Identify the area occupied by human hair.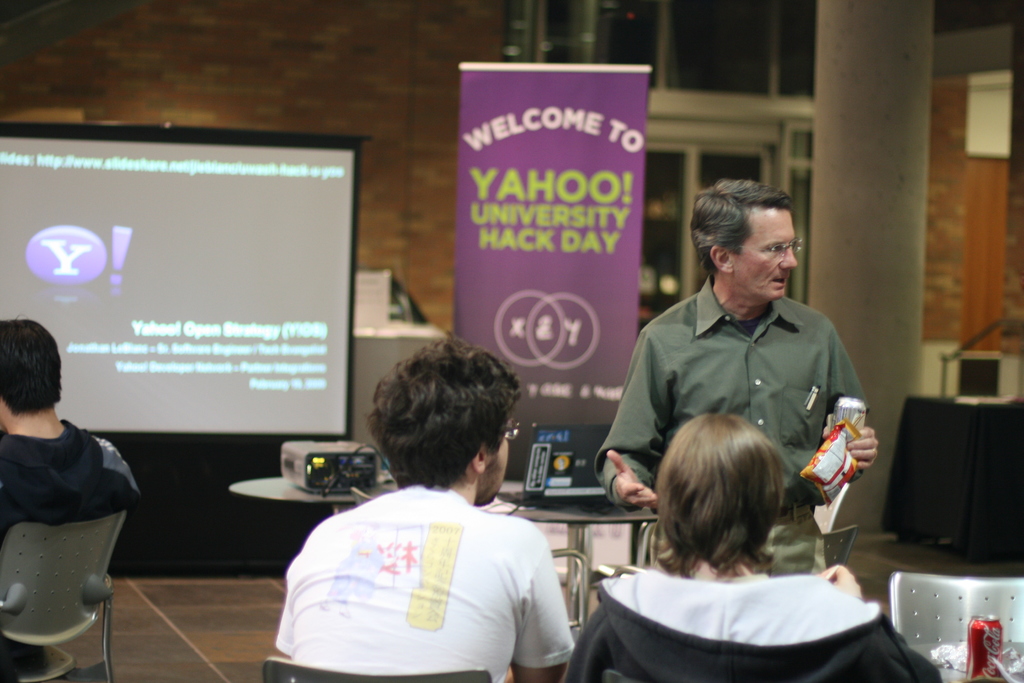
Area: select_region(691, 181, 798, 281).
